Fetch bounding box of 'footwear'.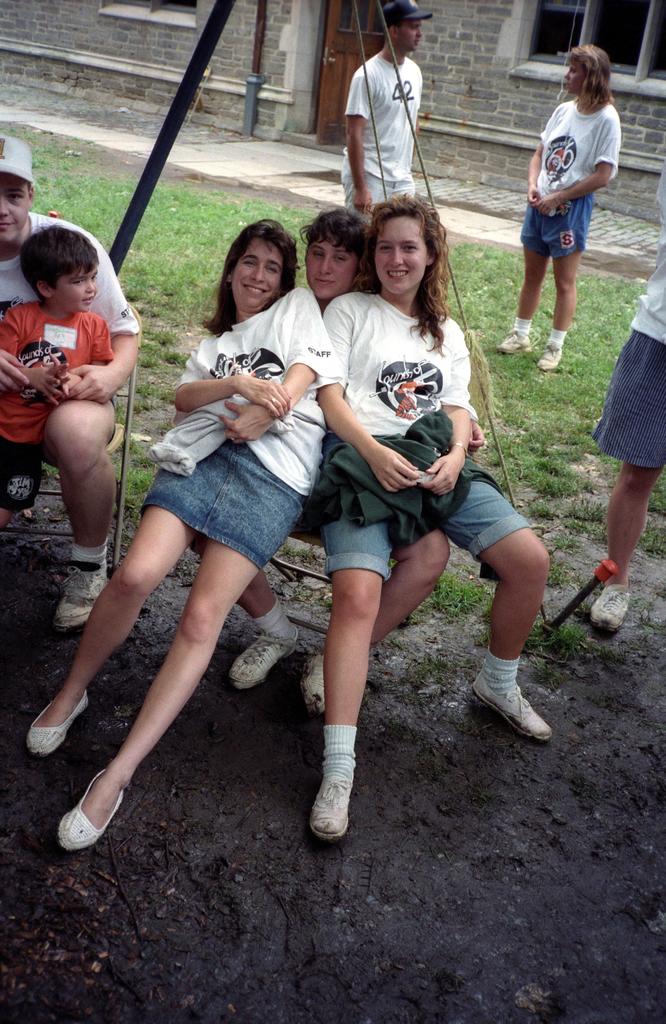
Bbox: rect(473, 684, 555, 739).
